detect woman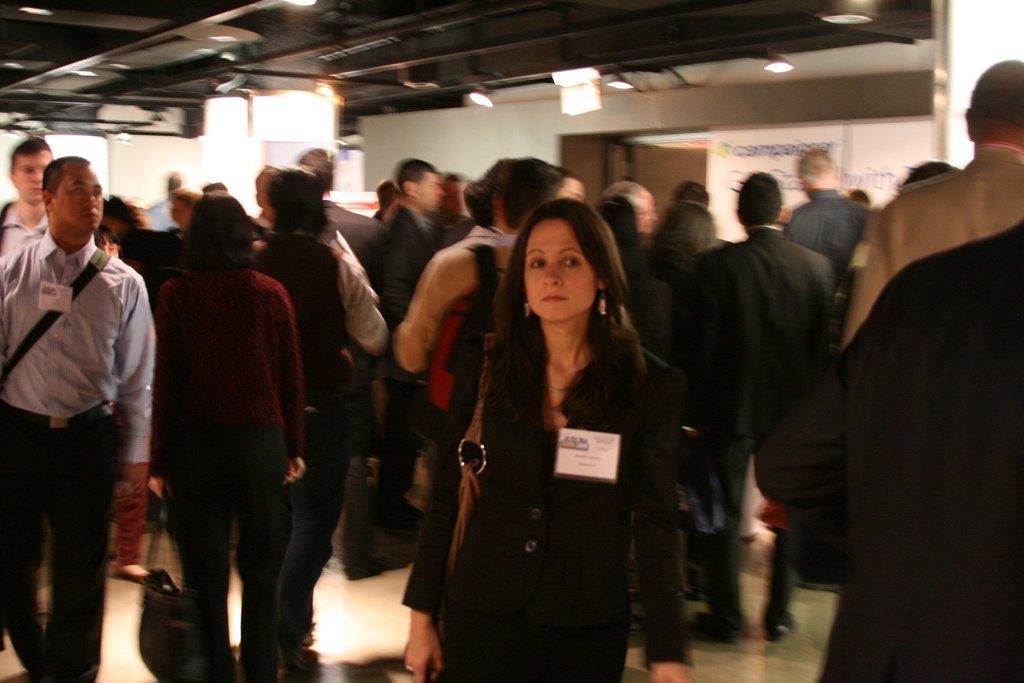
[x1=102, y1=195, x2=150, y2=265]
